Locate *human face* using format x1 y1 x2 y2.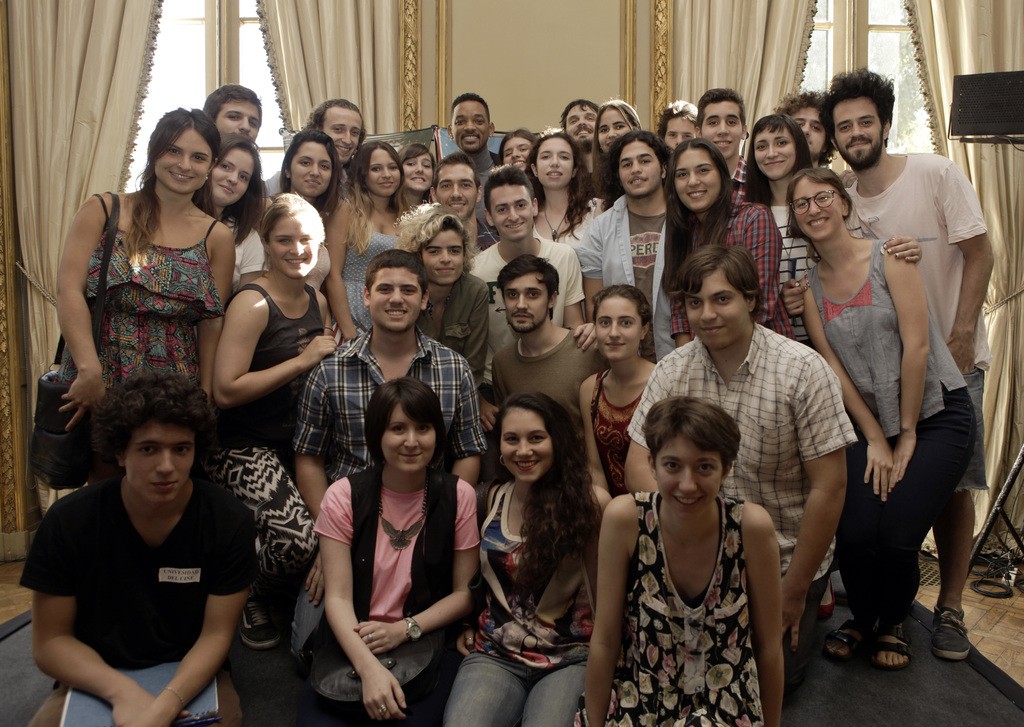
127 422 195 501.
